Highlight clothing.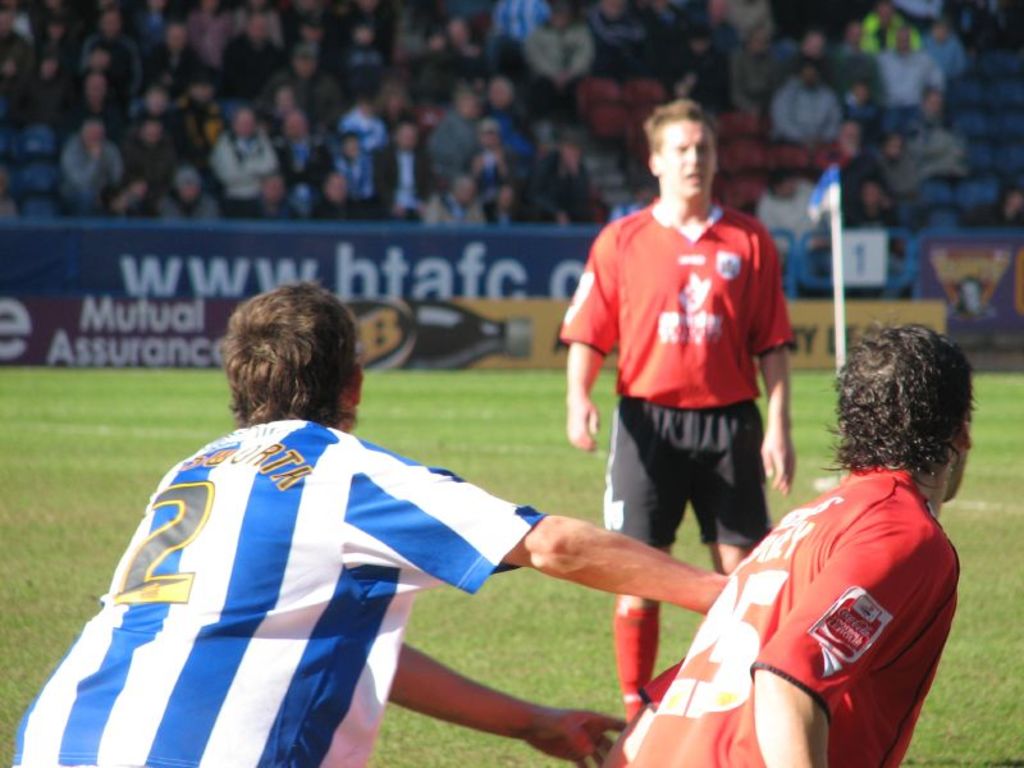
Highlighted region: {"left": 572, "top": 173, "right": 790, "bottom": 530}.
